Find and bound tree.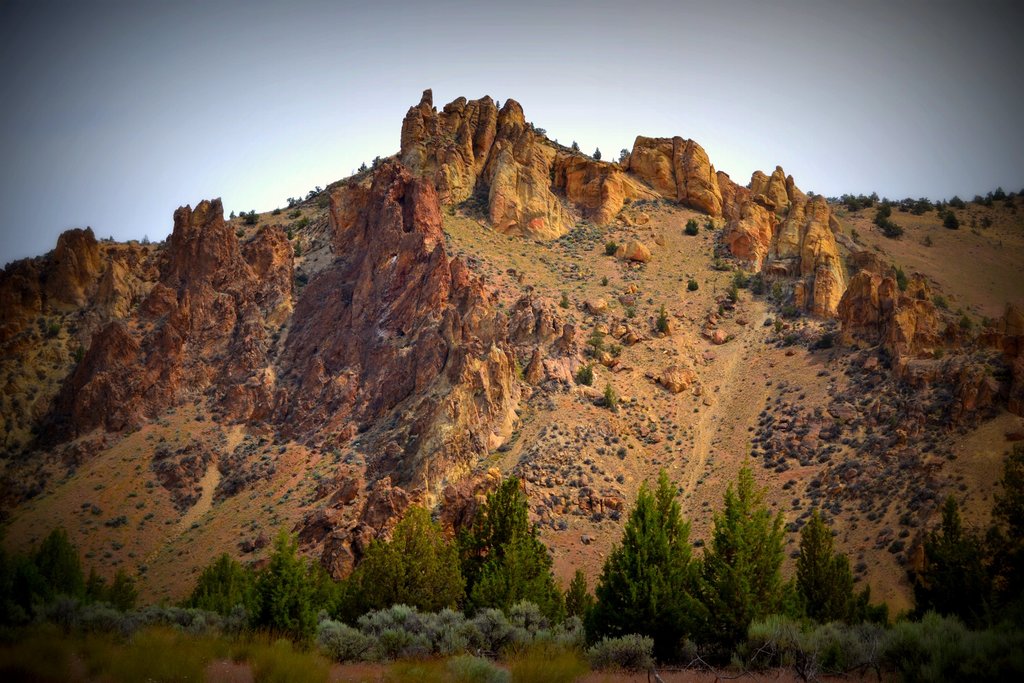
Bound: [x1=593, y1=475, x2=669, y2=652].
